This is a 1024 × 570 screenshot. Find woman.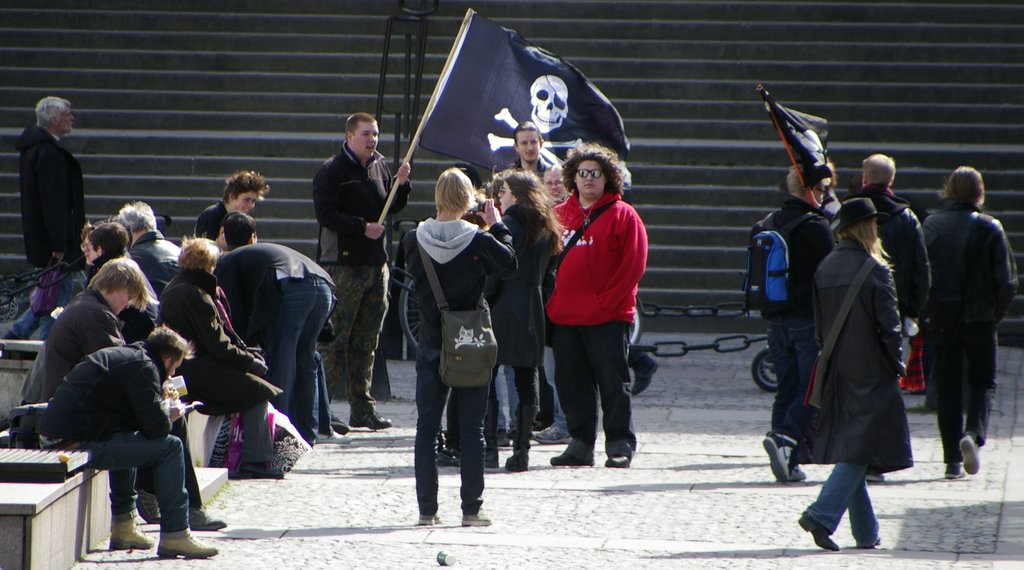
Bounding box: (550, 138, 648, 465).
